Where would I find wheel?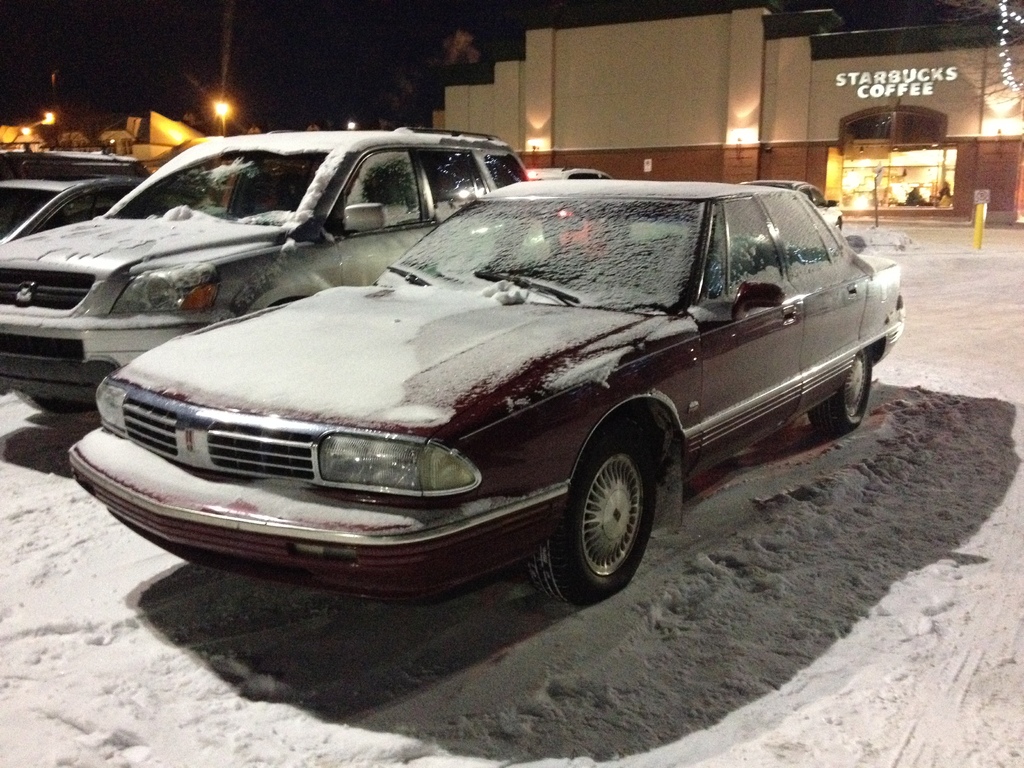
At l=808, t=344, r=874, b=433.
